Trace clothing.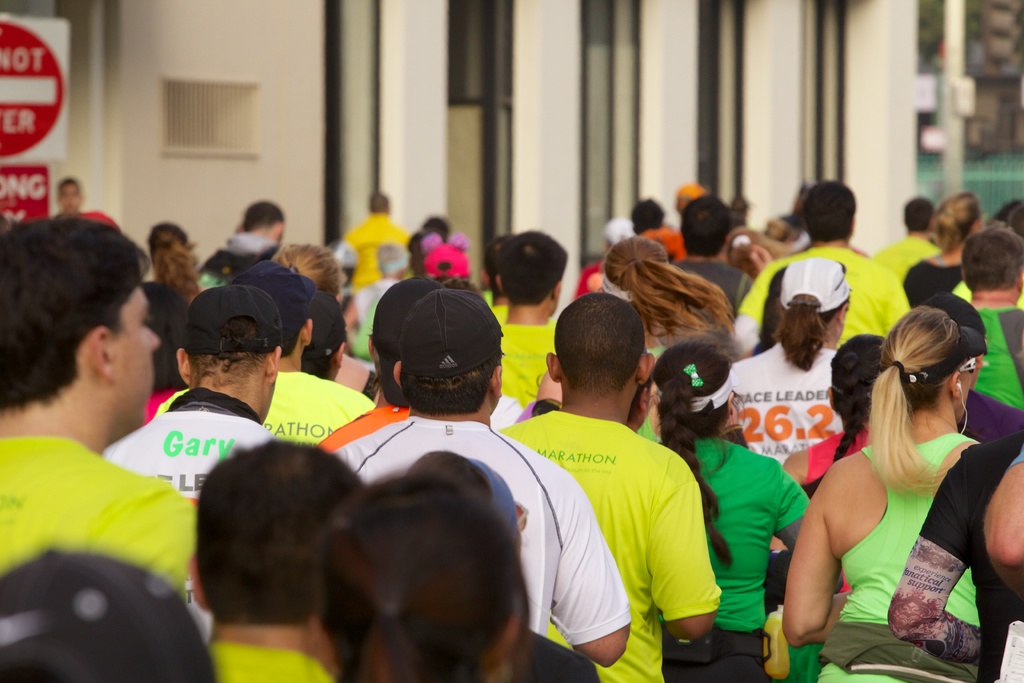
Traced to {"left": 807, "top": 441, "right": 1003, "bottom": 682}.
